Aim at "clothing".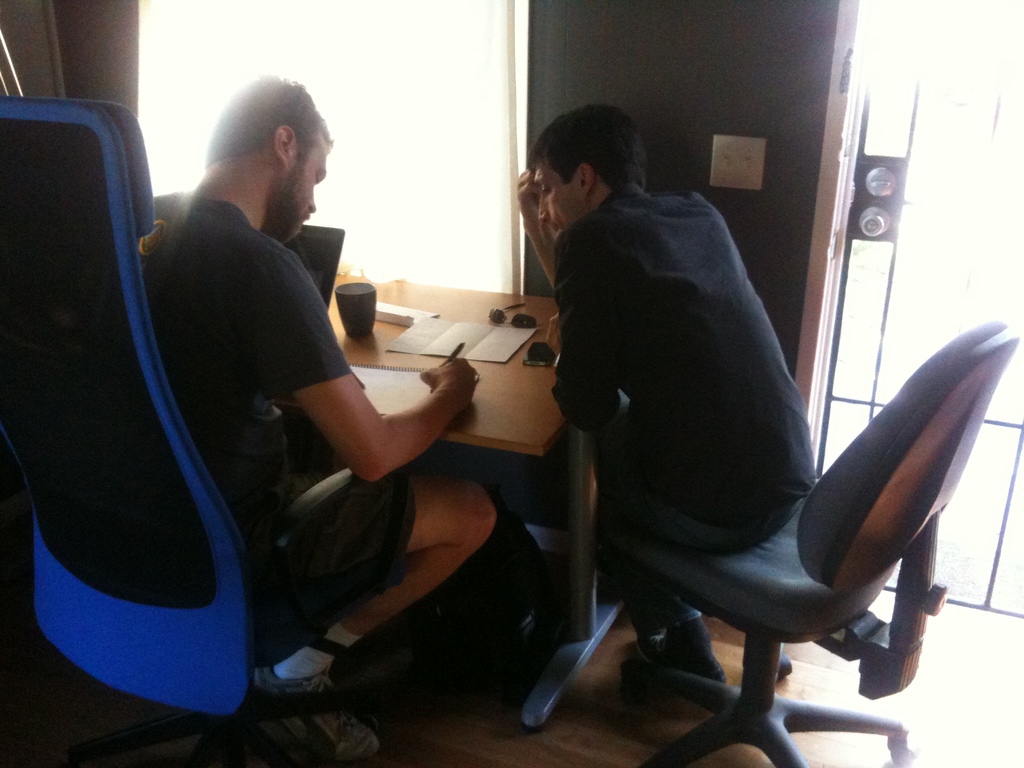
Aimed at <box>144,191,418,603</box>.
